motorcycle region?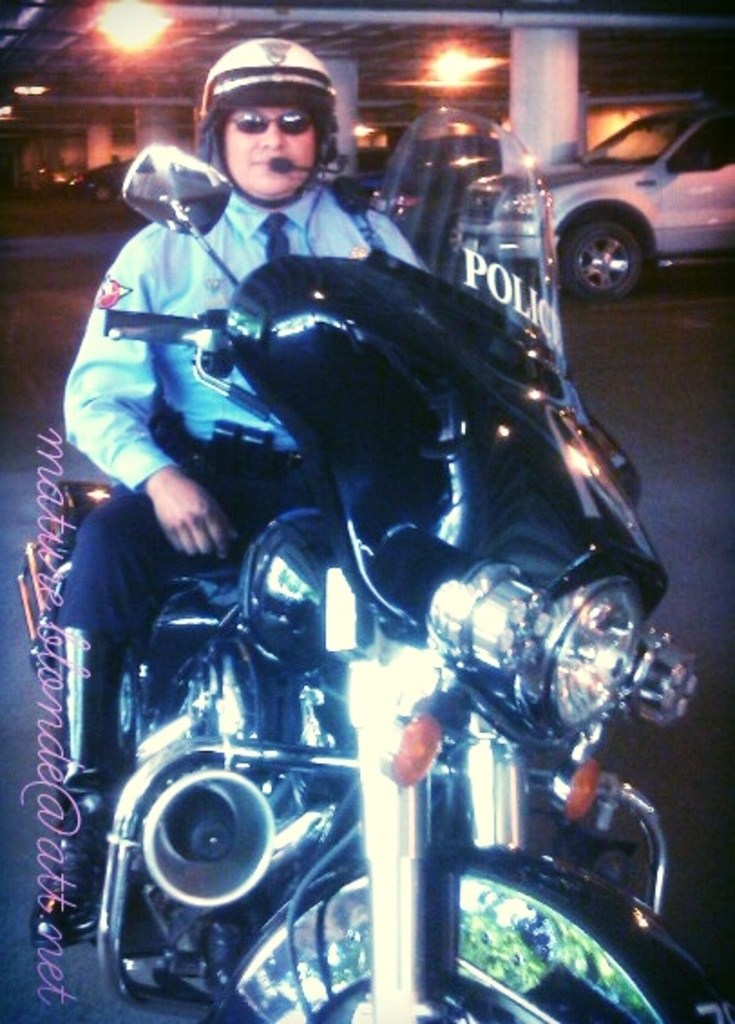
Rect(0, 190, 697, 1004)
